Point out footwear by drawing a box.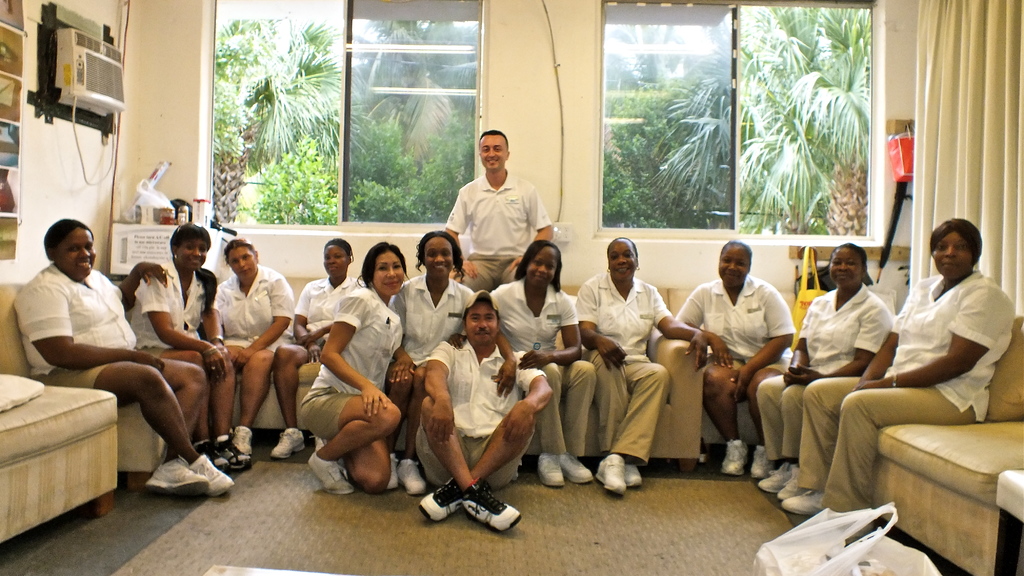
{"x1": 419, "y1": 477, "x2": 461, "y2": 523}.
